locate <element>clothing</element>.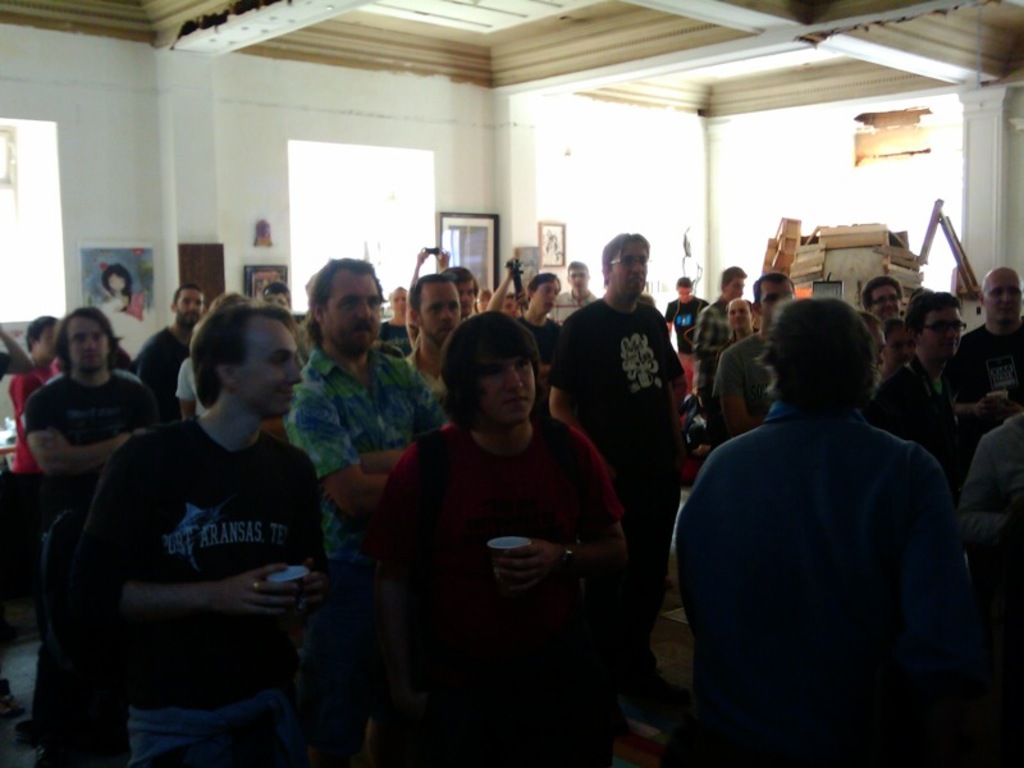
Bounding box: (375, 436, 617, 767).
